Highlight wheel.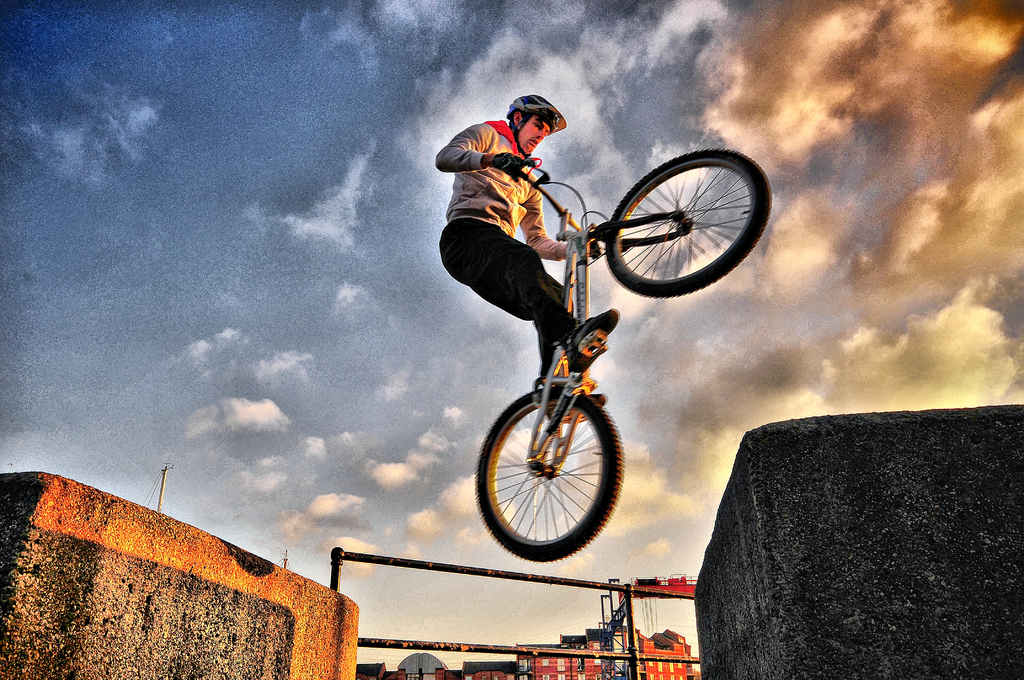
Highlighted region: <bbox>477, 390, 626, 560</bbox>.
